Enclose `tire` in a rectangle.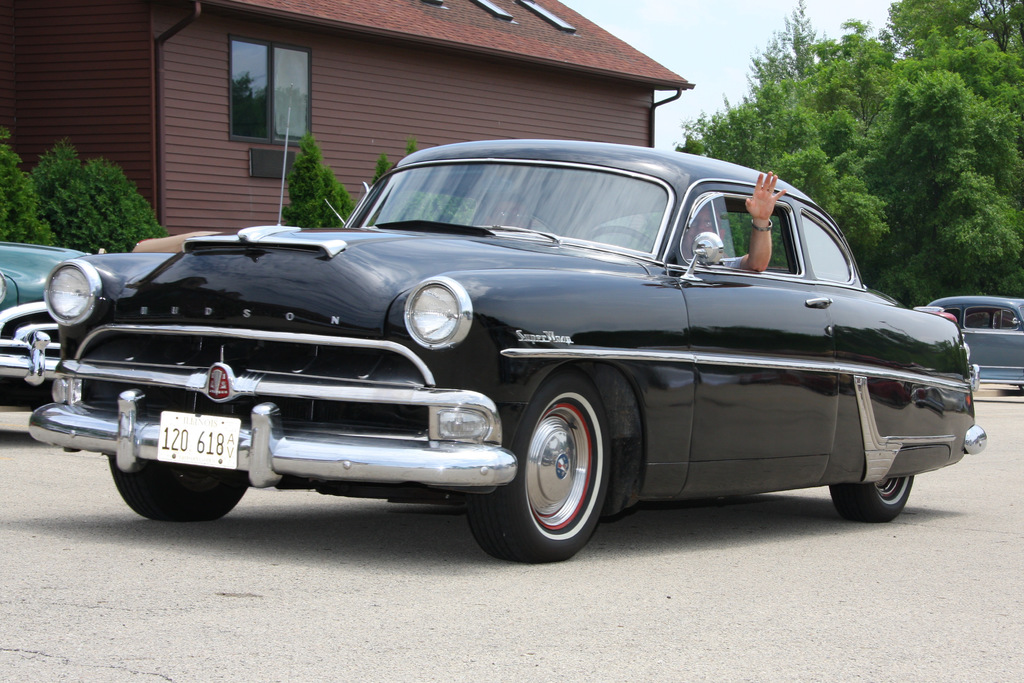
x1=828 y1=477 x2=920 y2=521.
